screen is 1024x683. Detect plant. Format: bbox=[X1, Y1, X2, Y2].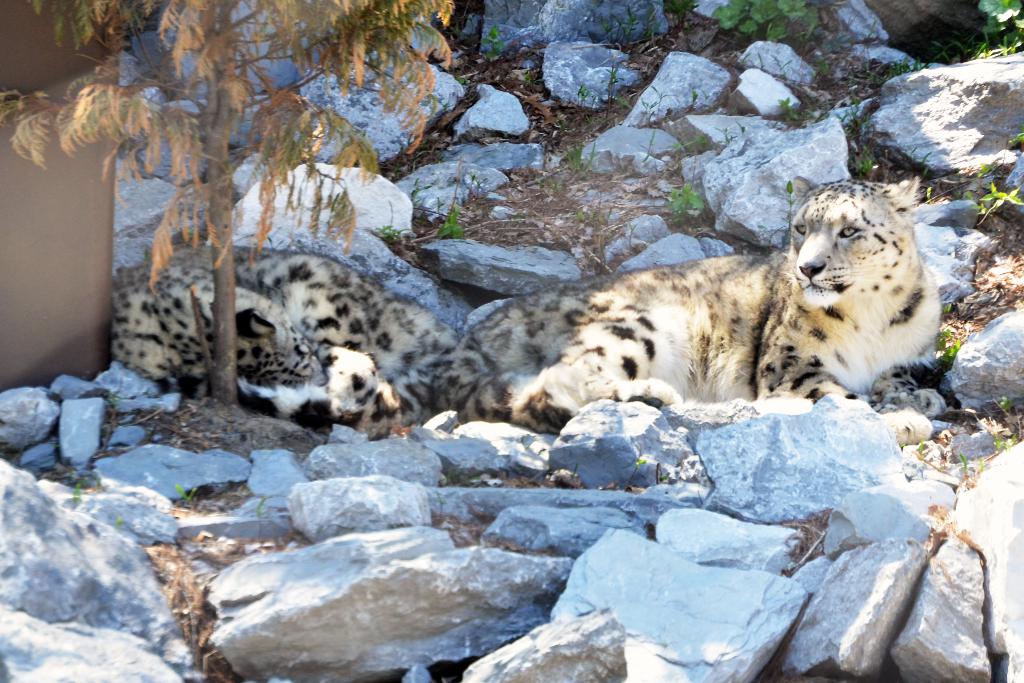
bbox=[973, 182, 1023, 226].
